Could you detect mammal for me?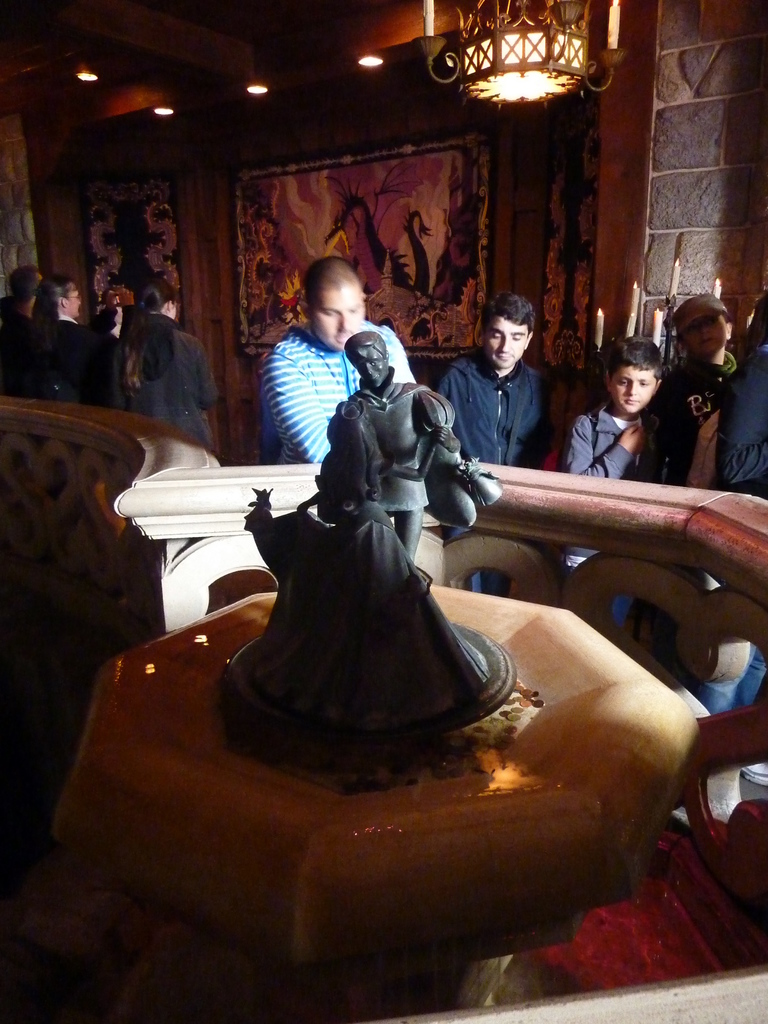
Detection result: [21, 269, 100, 406].
